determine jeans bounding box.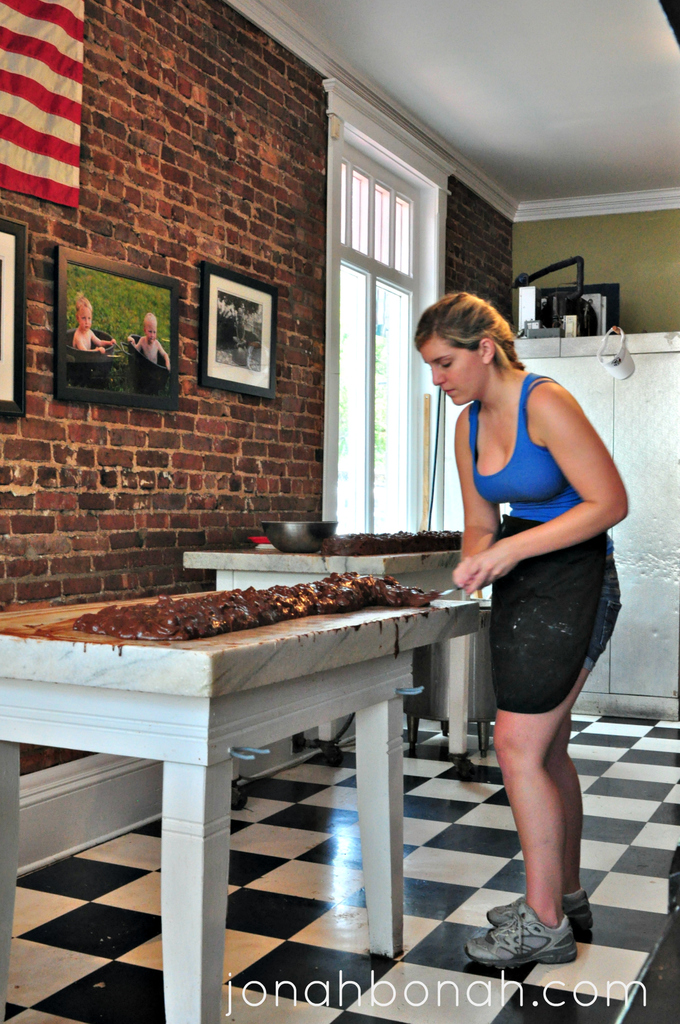
Determined: x1=586, y1=547, x2=610, y2=657.
